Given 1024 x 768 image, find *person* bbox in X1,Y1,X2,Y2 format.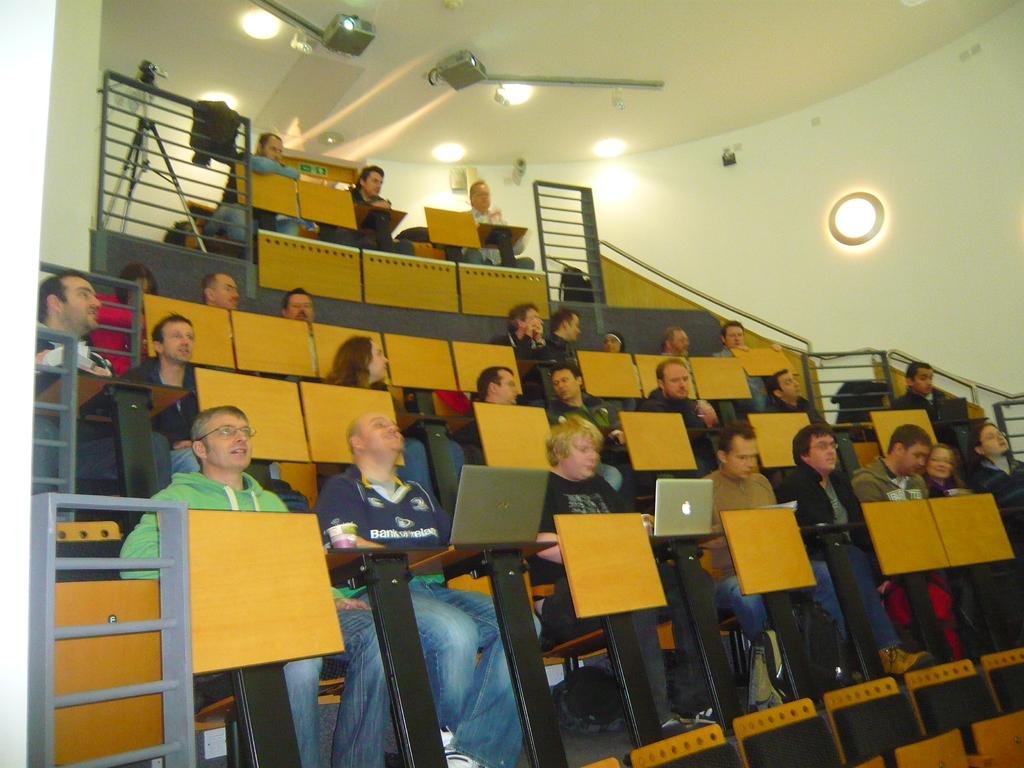
124,399,381,767.
